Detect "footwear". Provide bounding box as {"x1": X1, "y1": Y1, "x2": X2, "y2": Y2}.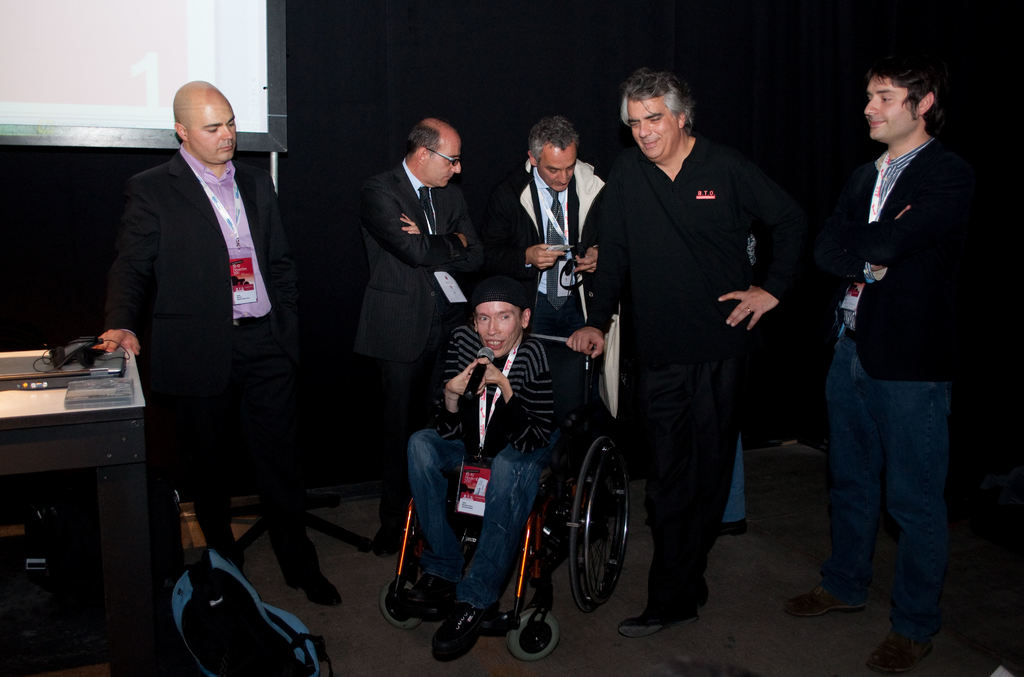
{"x1": 410, "y1": 575, "x2": 453, "y2": 616}.
